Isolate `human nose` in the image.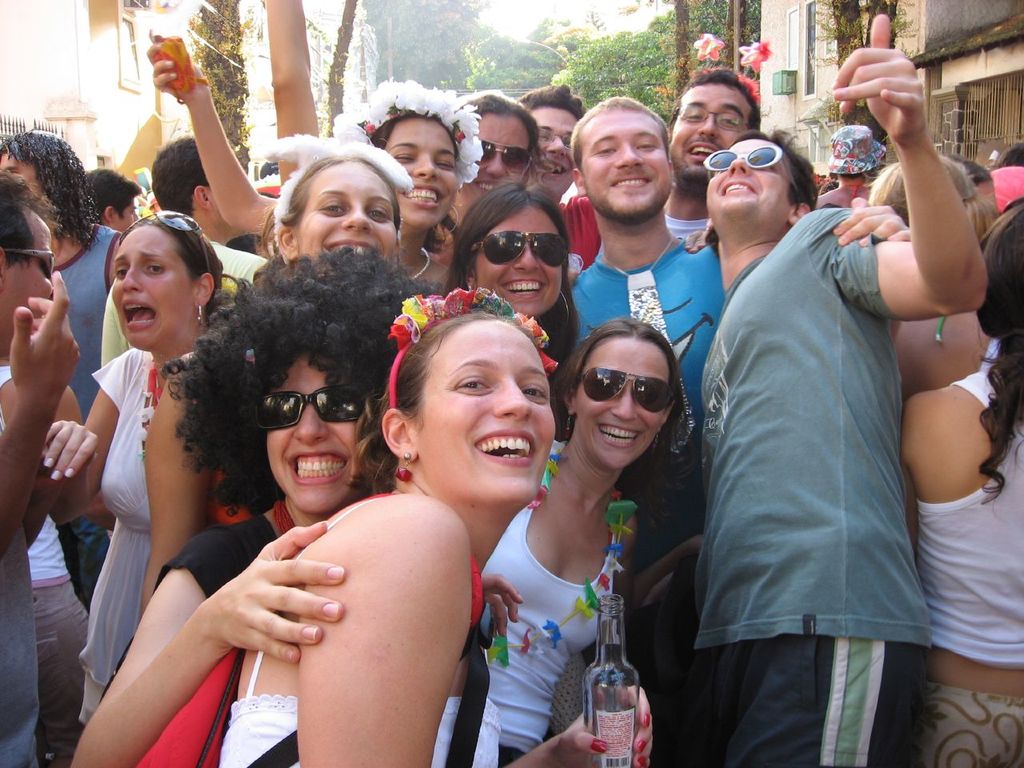
Isolated region: x1=617, y1=142, x2=646, y2=170.
